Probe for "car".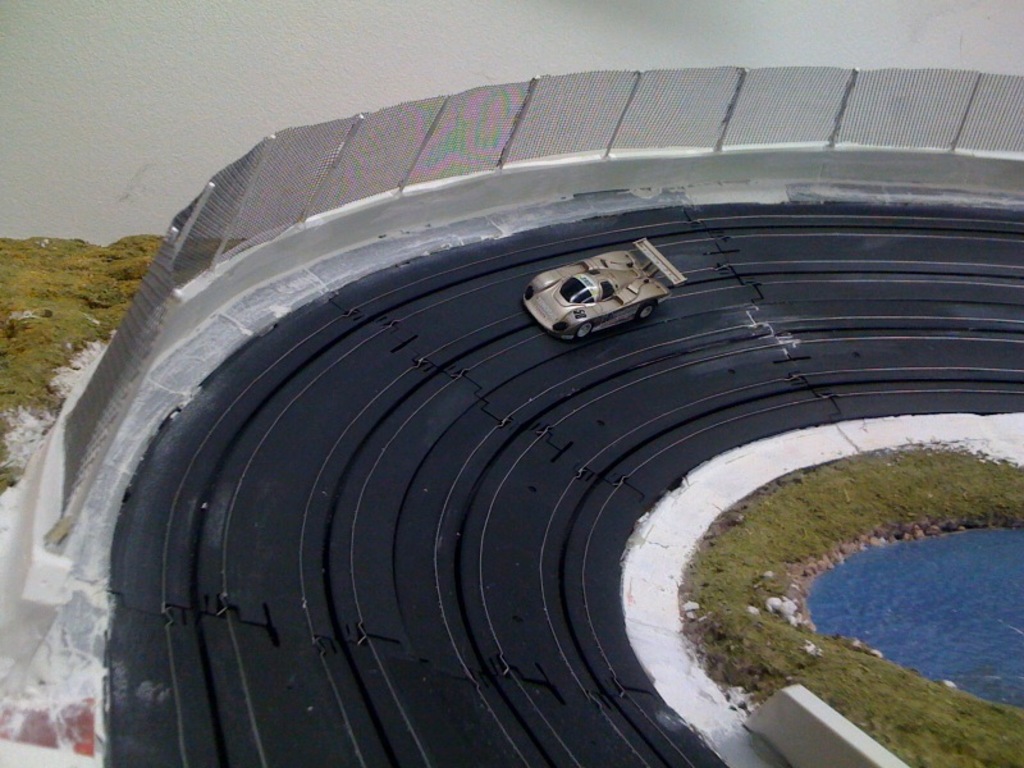
Probe result: <box>506,239,696,343</box>.
